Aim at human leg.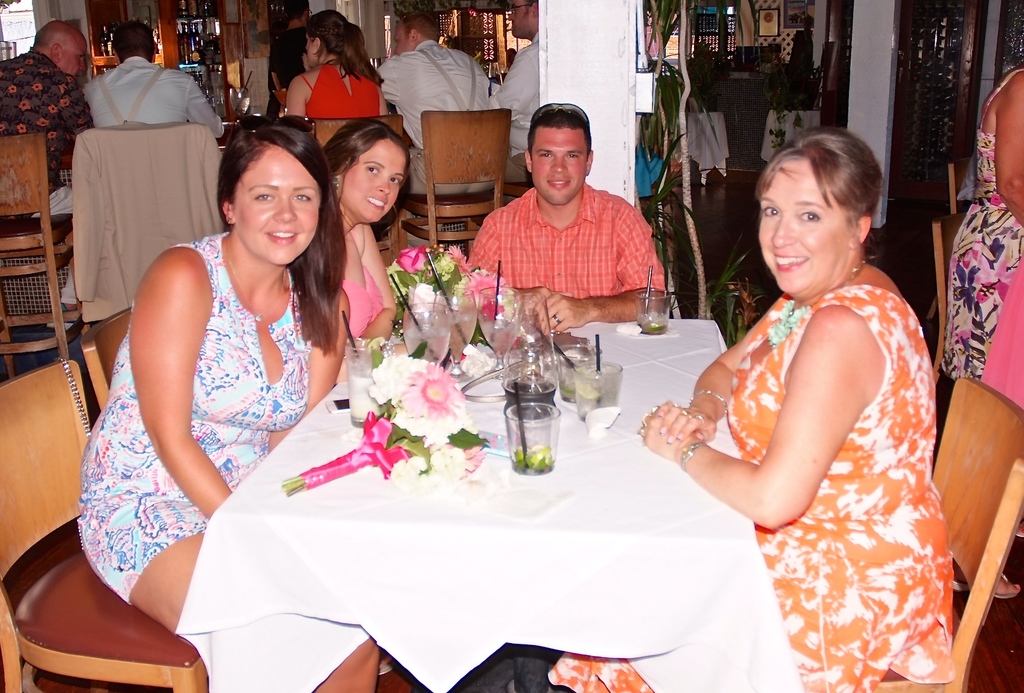
Aimed at (left=79, top=462, right=378, bottom=692).
